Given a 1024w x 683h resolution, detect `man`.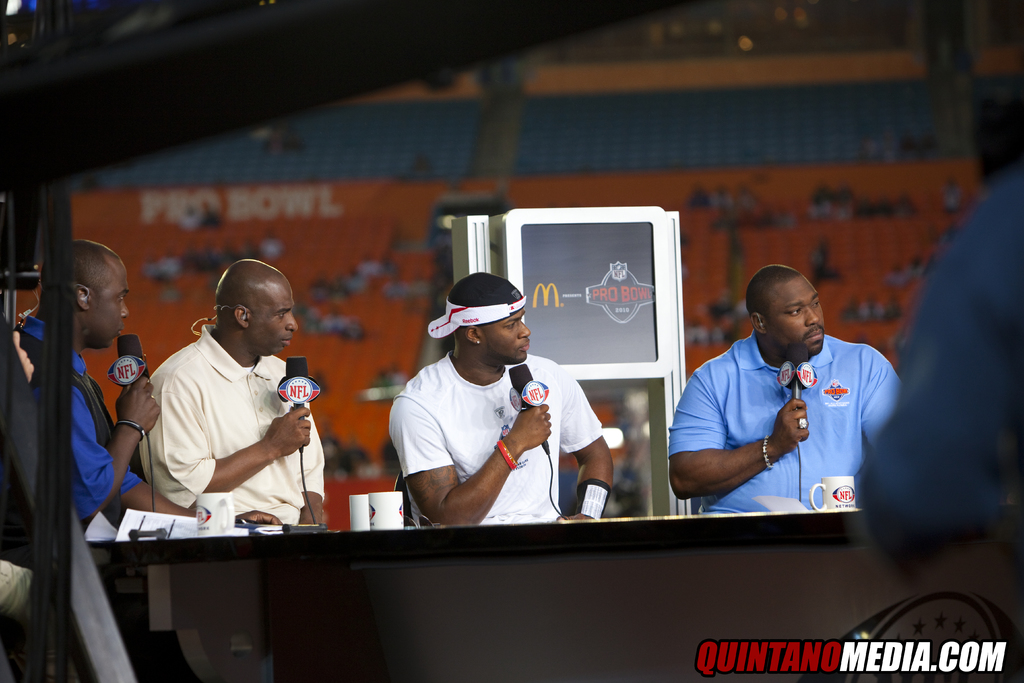
(390,268,614,525).
